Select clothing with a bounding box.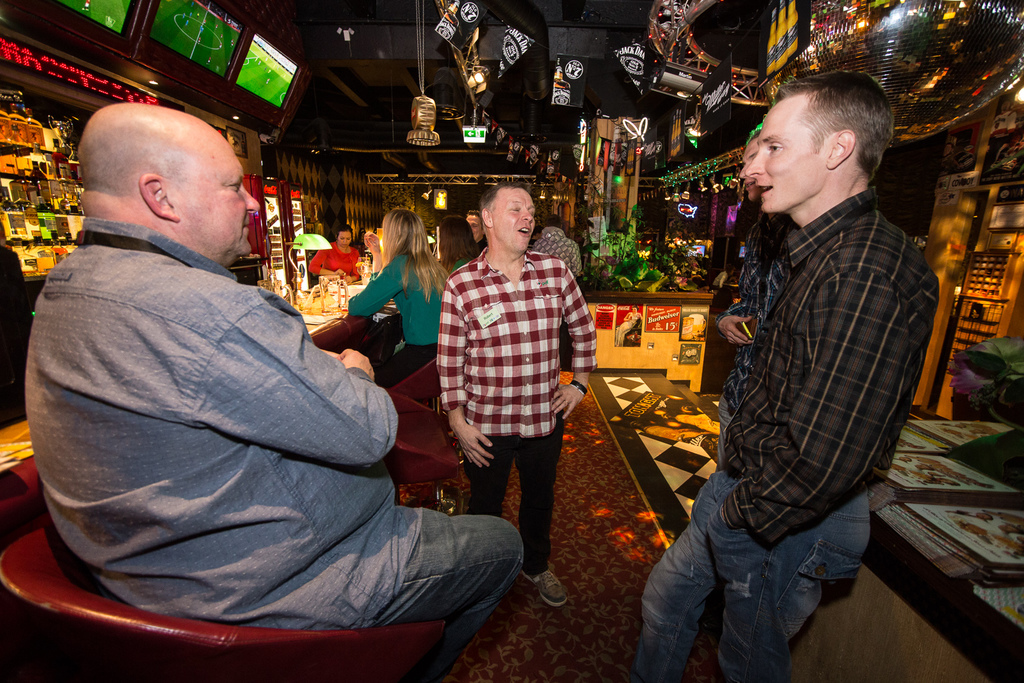
l=28, t=220, r=525, b=682.
